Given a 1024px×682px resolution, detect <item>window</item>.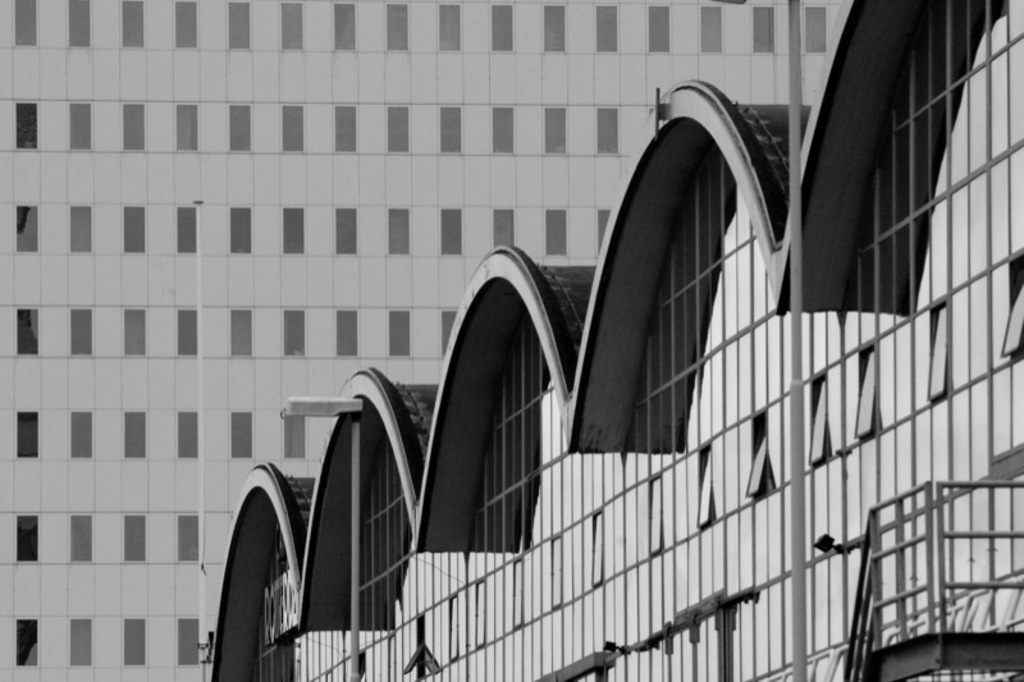
box(12, 101, 36, 148).
